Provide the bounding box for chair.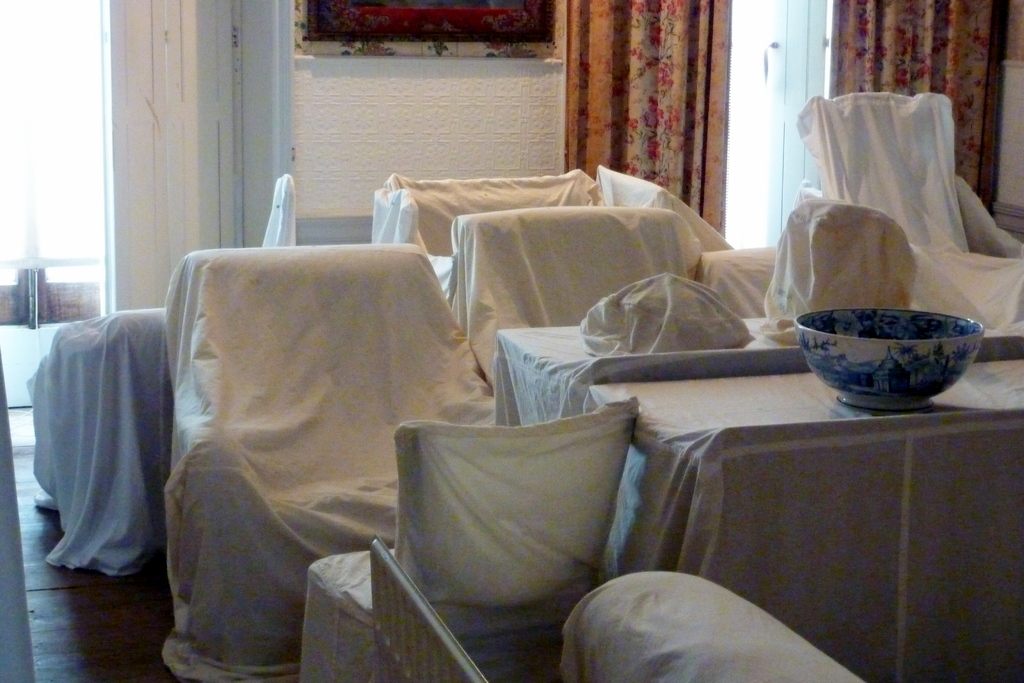
region(450, 202, 703, 377).
